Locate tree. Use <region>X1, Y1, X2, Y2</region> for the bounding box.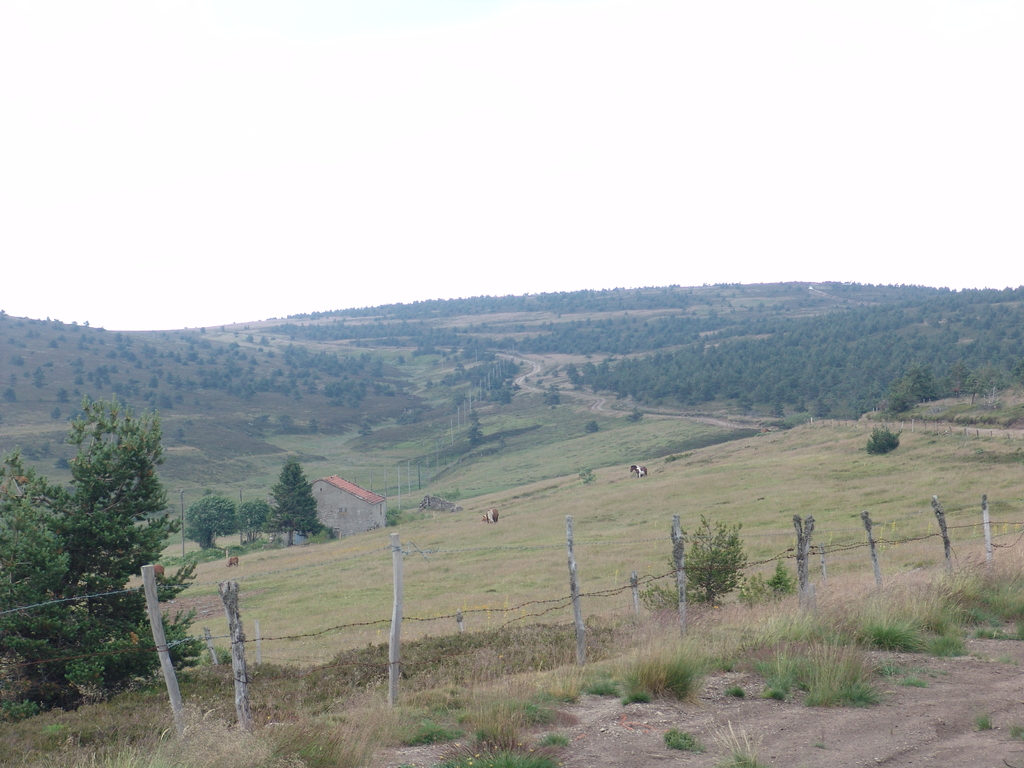
<region>237, 504, 269, 540</region>.
